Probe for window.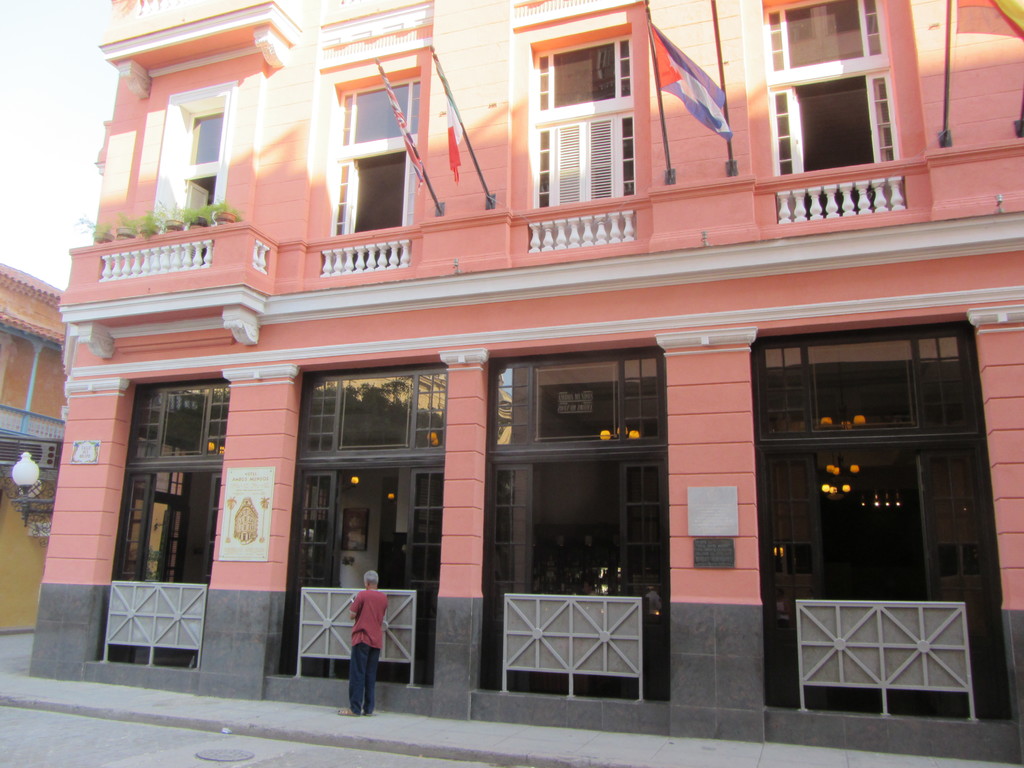
Probe result: 753, 323, 980, 438.
